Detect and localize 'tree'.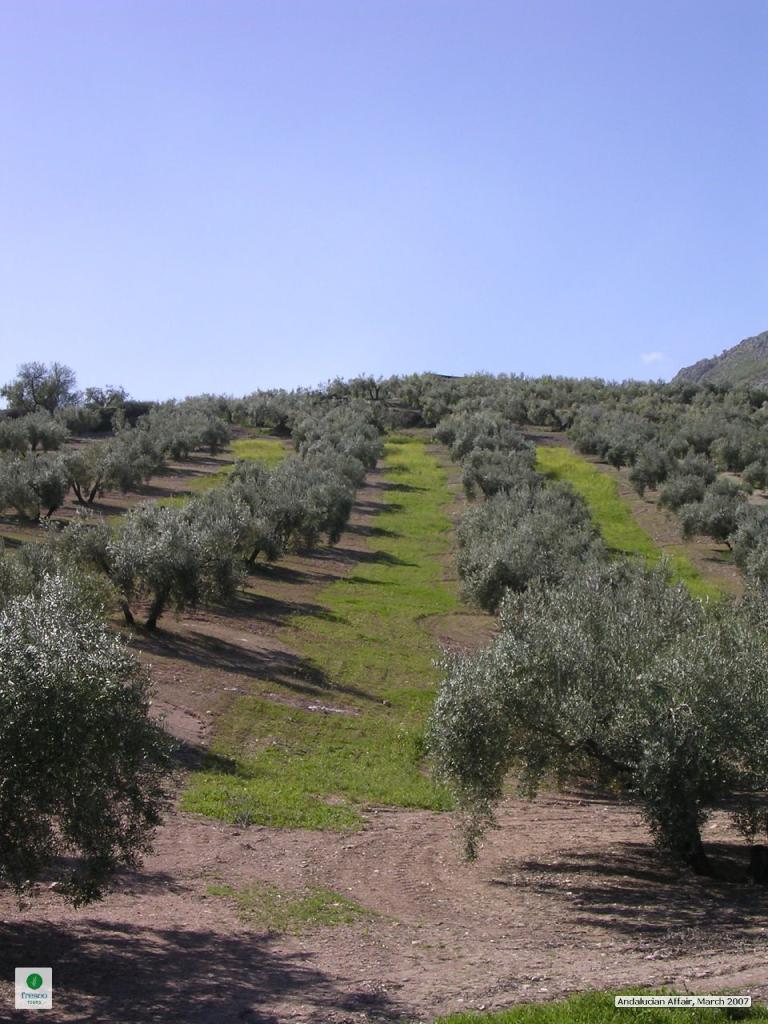
Localized at [left=432, top=506, right=608, bottom=614].
